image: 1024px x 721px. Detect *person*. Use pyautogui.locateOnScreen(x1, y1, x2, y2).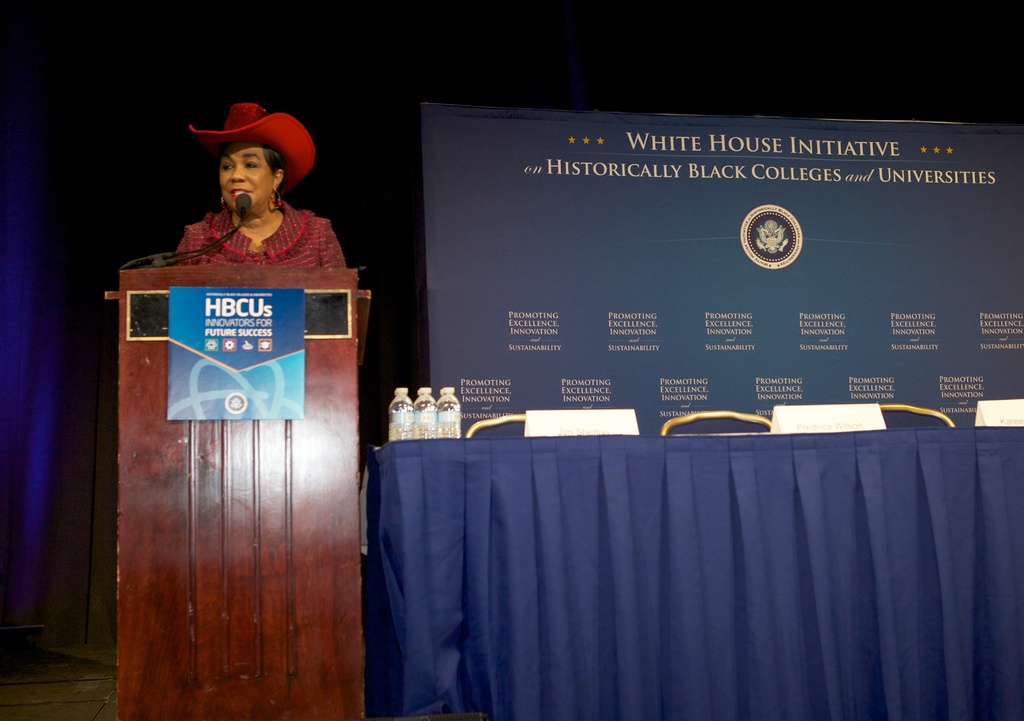
pyautogui.locateOnScreen(173, 106, 347, 271).
